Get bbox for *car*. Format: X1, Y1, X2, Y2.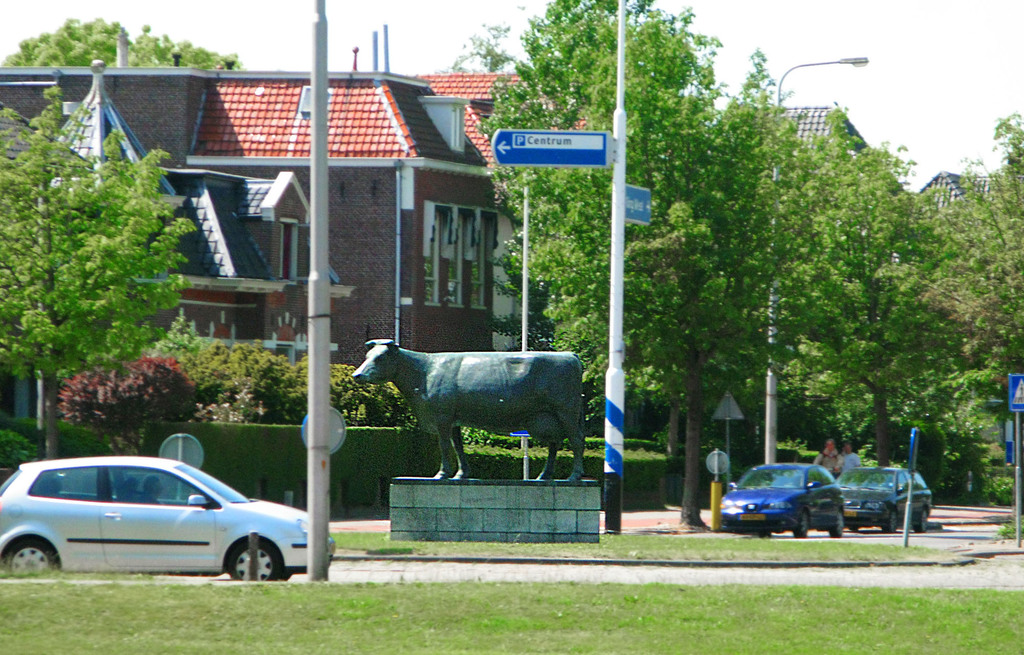
831, 465, 929, 536.
